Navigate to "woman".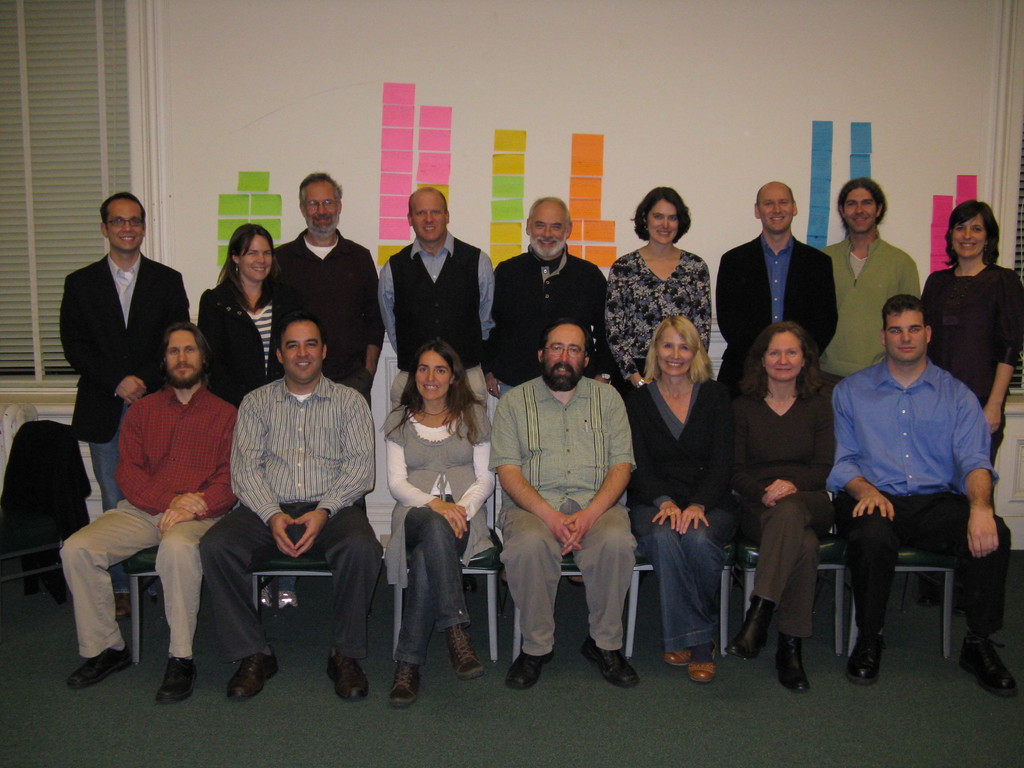
Navigation target: locate(920, 202, 1023, 618).
